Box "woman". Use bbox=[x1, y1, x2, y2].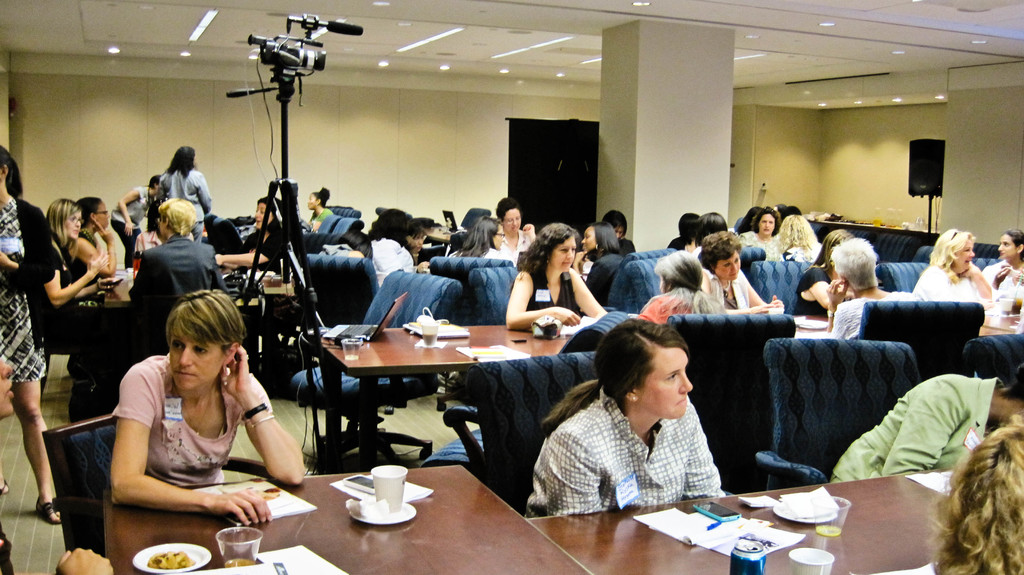
bbox=[575, 218, 625, 302].
